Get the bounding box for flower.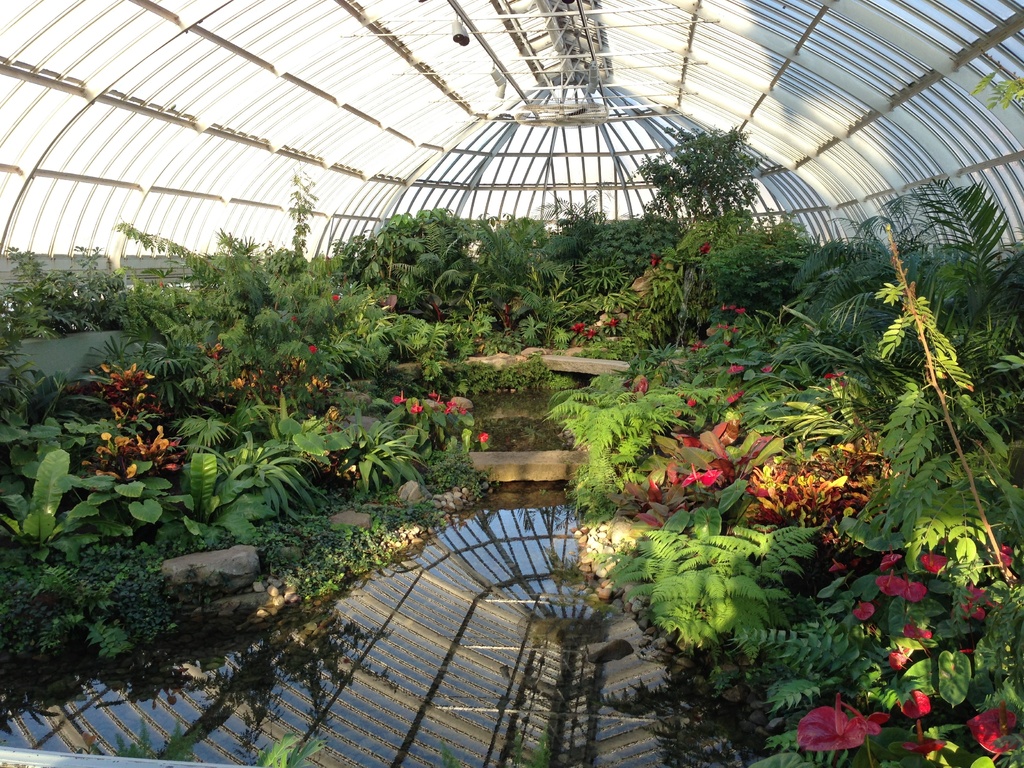
570, 322, 585, 339.
